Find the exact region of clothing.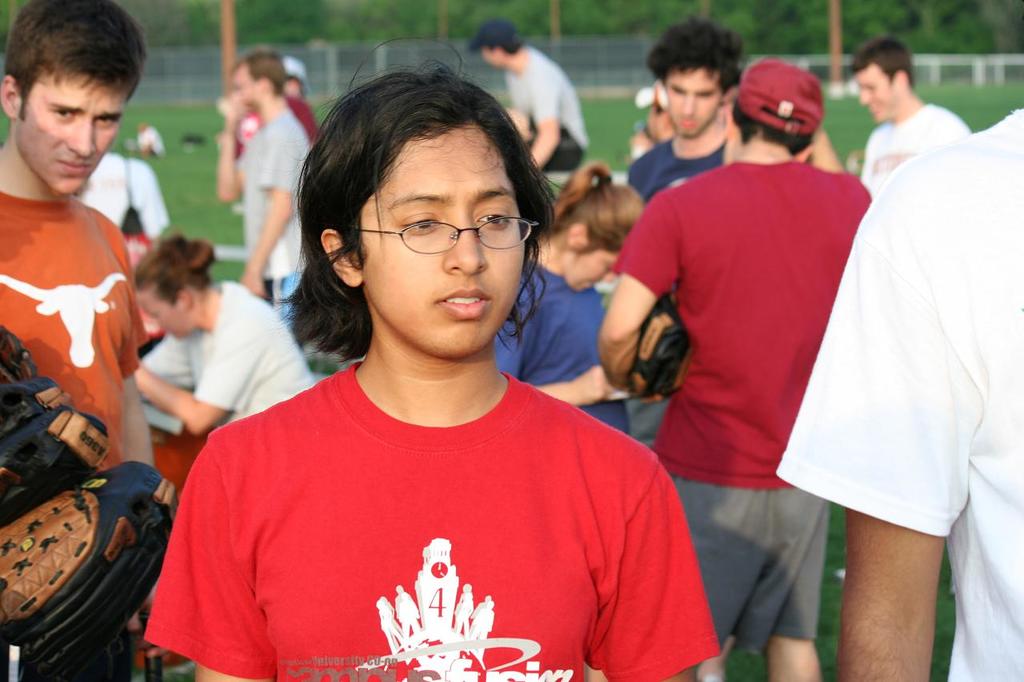
Exact region: {"left": 62, "top": 151, "right": 166, "bottom": 309}.
